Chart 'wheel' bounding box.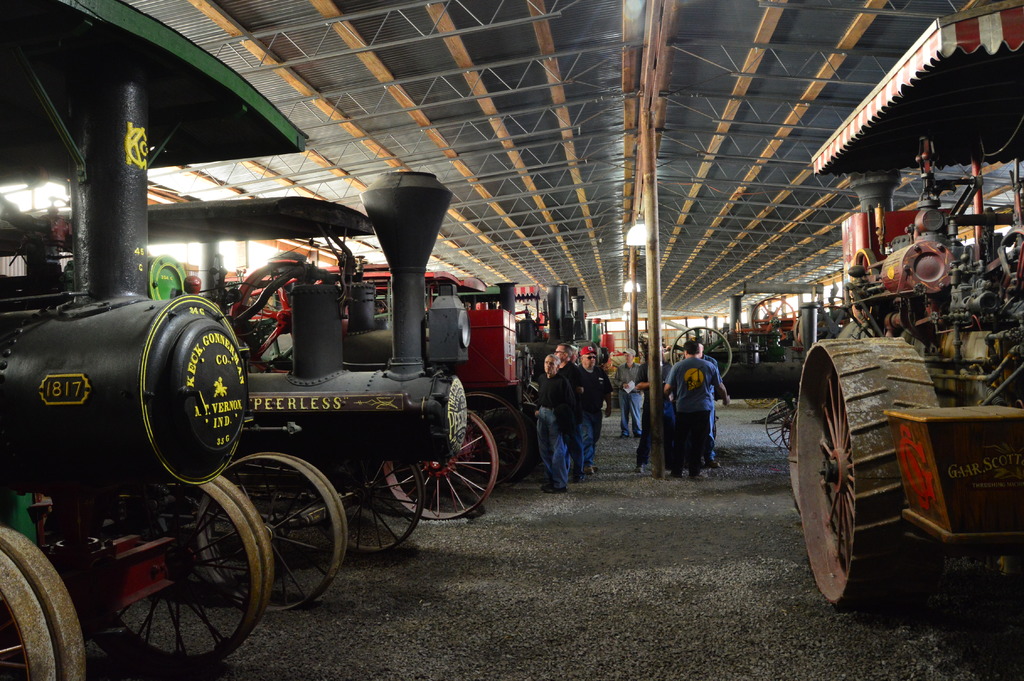
Charted: Rect(0, 527, 85, 680).
